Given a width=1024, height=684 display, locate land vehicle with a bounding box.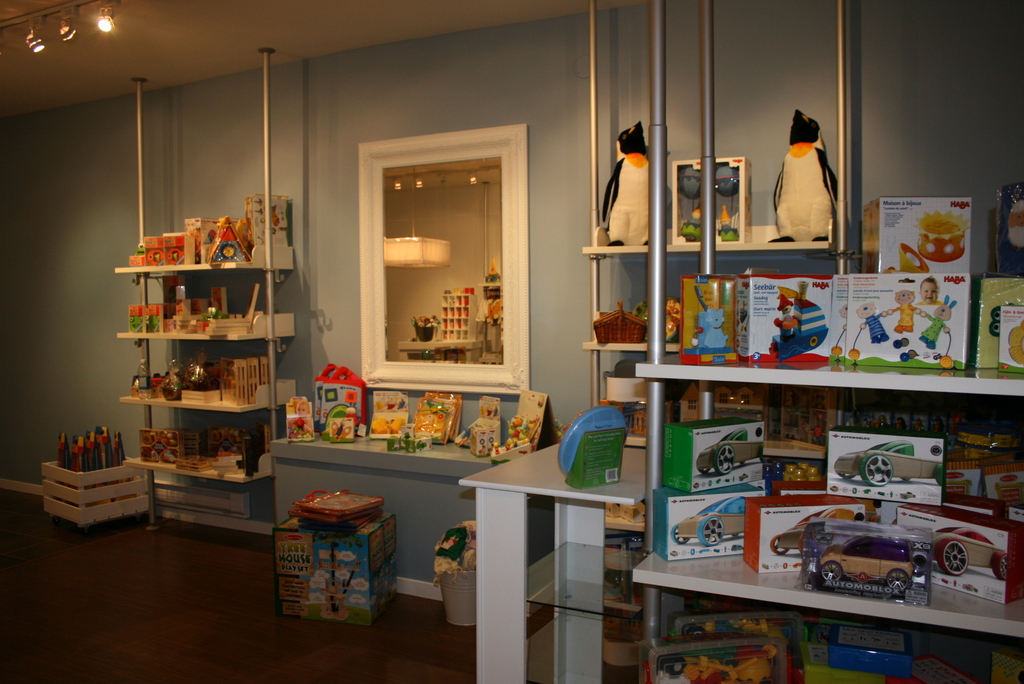
Located: [671, 491, 748, 546].
